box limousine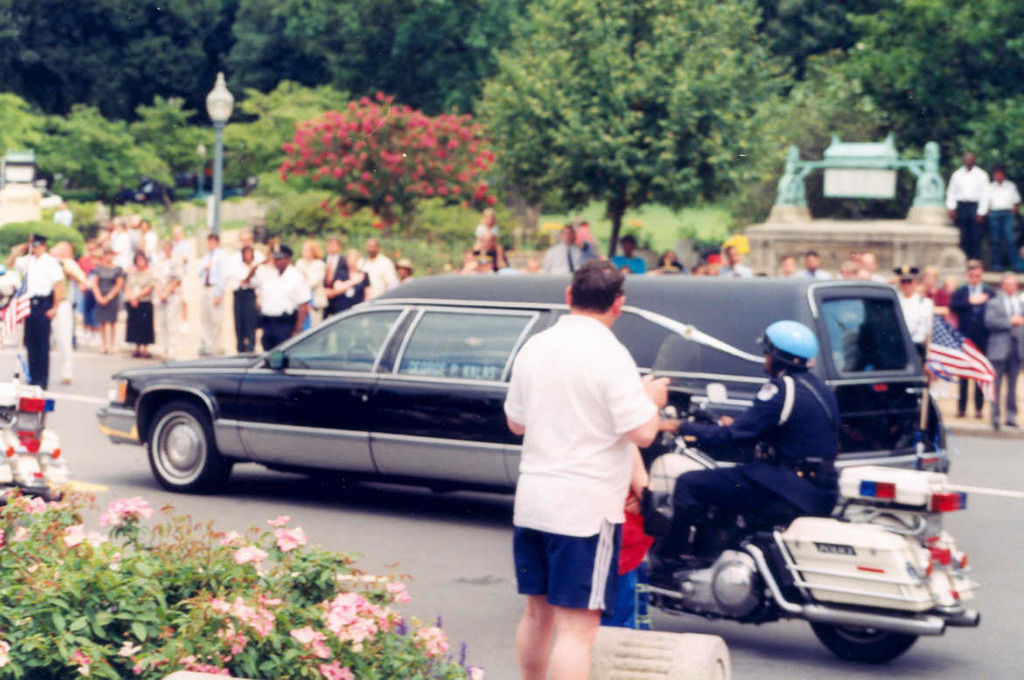
BBox(97, 272, 945, 495)
